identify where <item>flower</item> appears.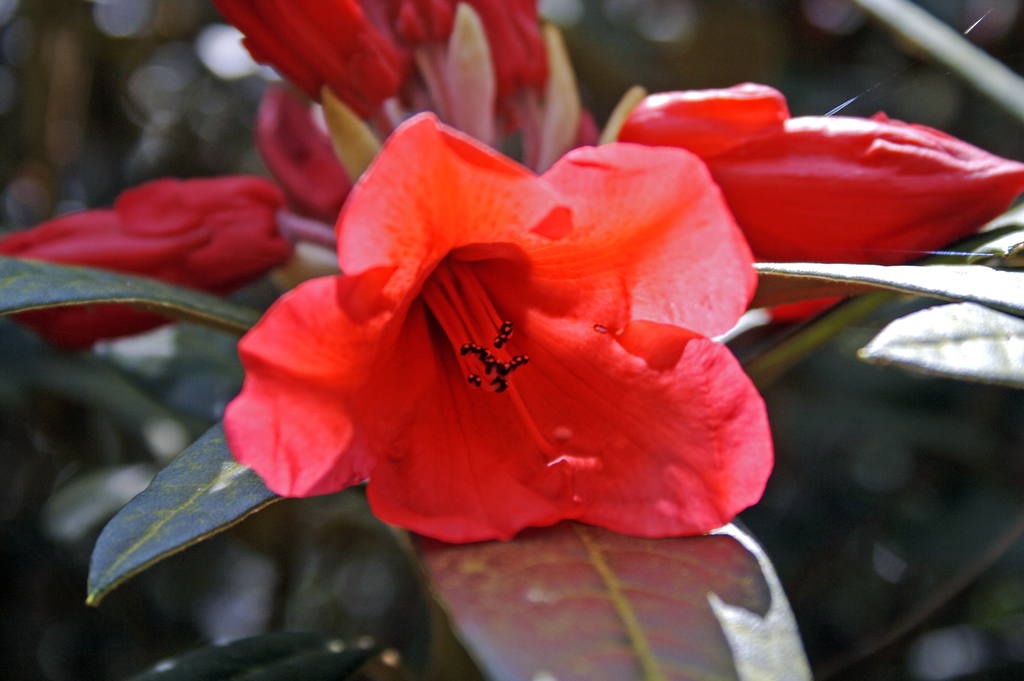
Appears at [217,0,407,112].
